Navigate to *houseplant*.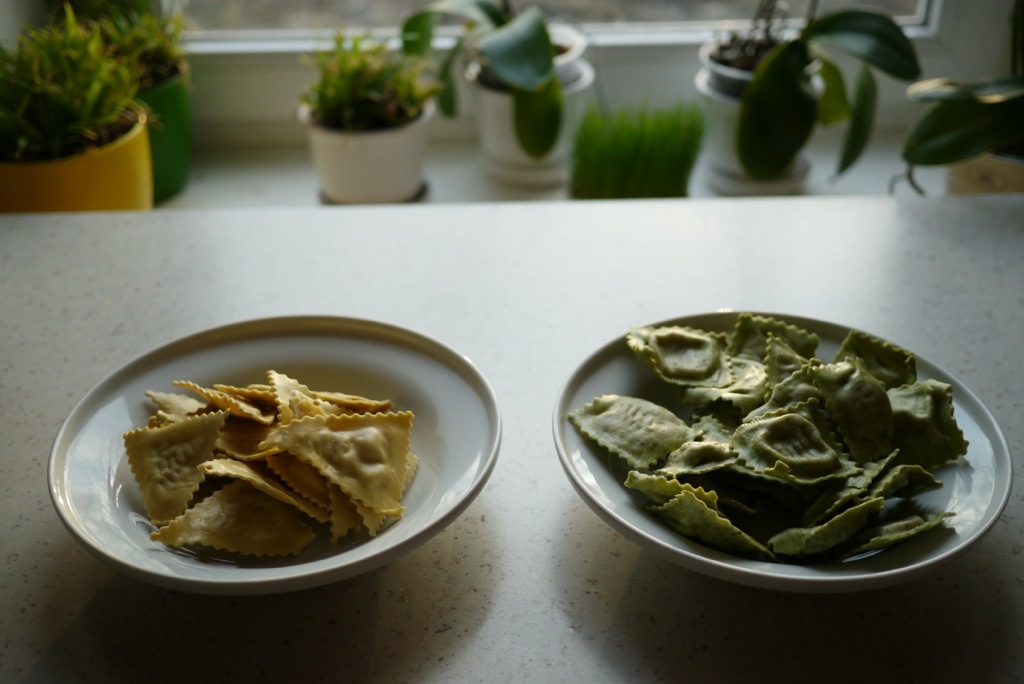
Navigation target: x1=397, y1=0, x2=586, y2=186.
